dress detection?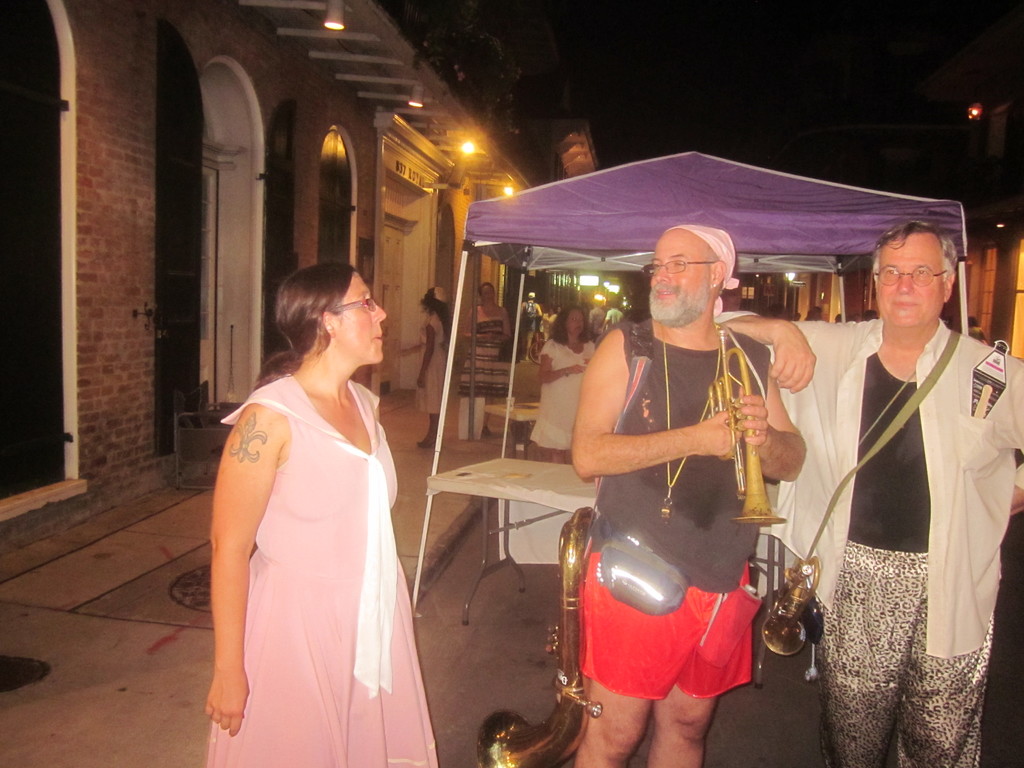
left=416, top=315, right=449, bottom=415
